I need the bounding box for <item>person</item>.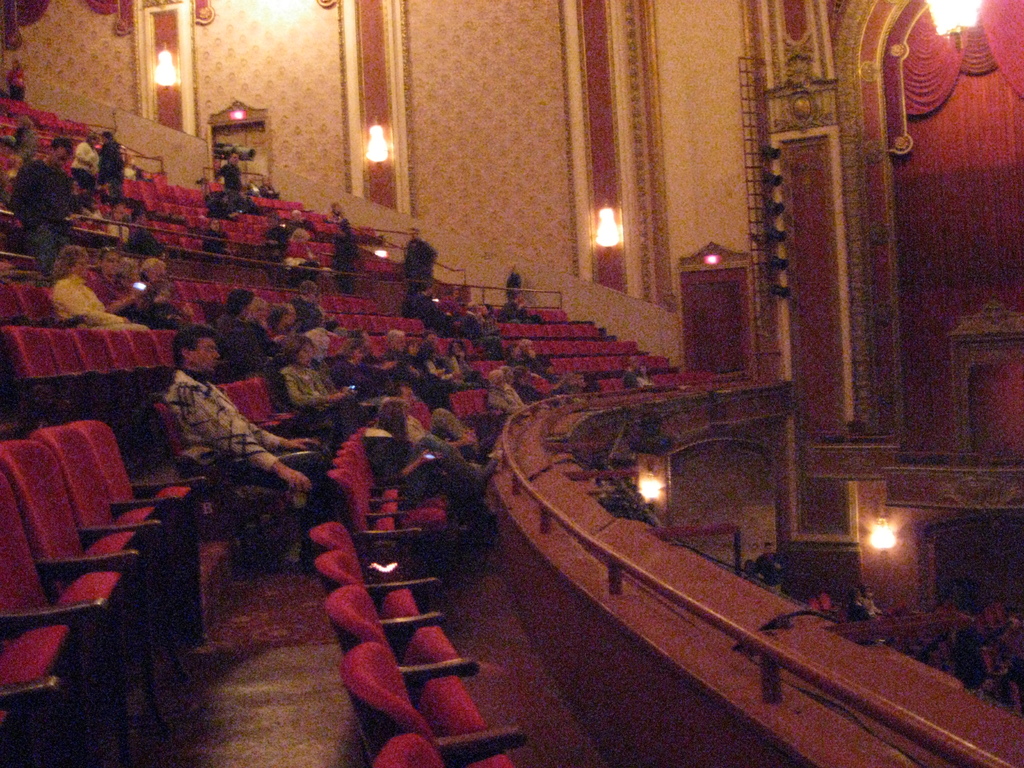
Here it is: bbox(365, 398, 496, 502).
